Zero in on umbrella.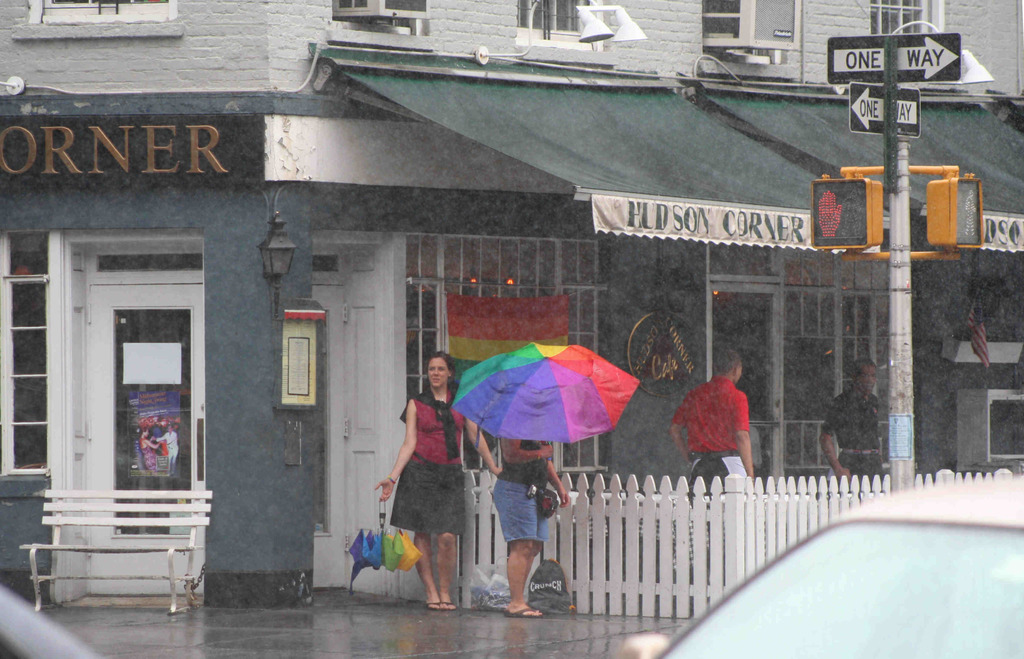
Zeroed in: crop(343, 495, 420, 595).
